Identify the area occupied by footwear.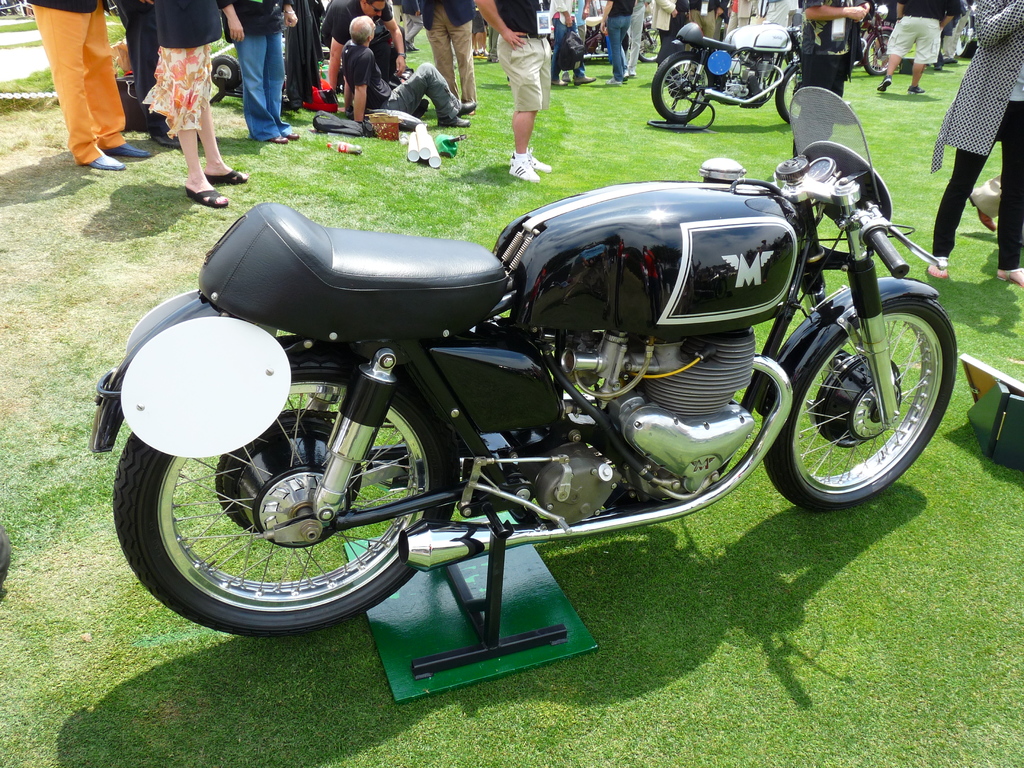
Area: <box>507,159,538,180</box>.
